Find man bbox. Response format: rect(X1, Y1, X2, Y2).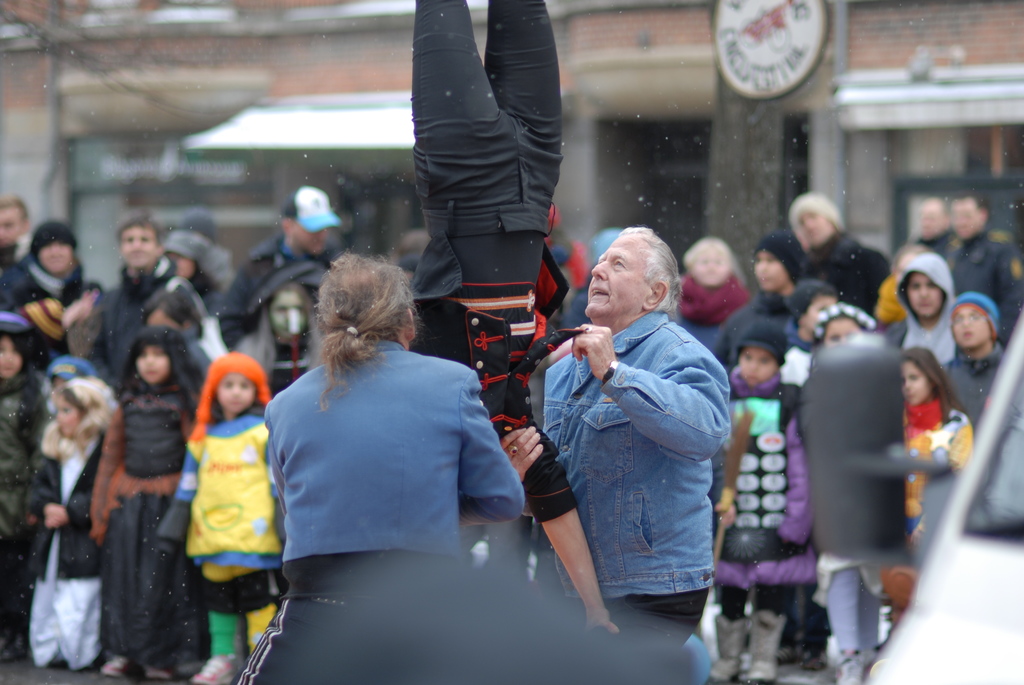
rect(526, 231, 741, 650).
